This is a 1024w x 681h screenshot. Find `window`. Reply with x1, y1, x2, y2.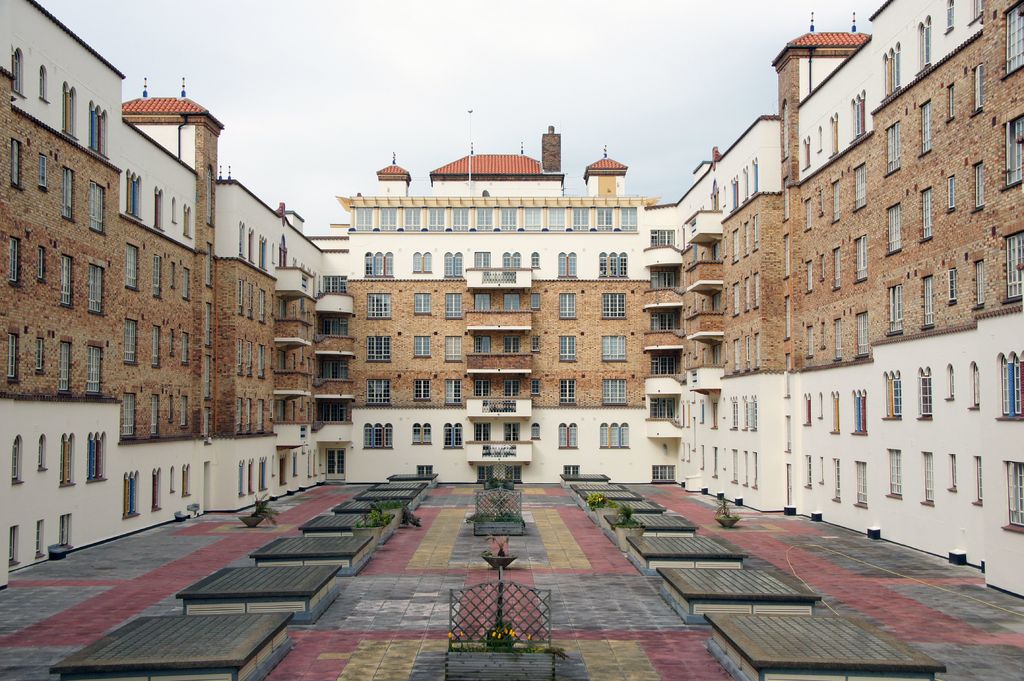
413, 378, 431, 399.
